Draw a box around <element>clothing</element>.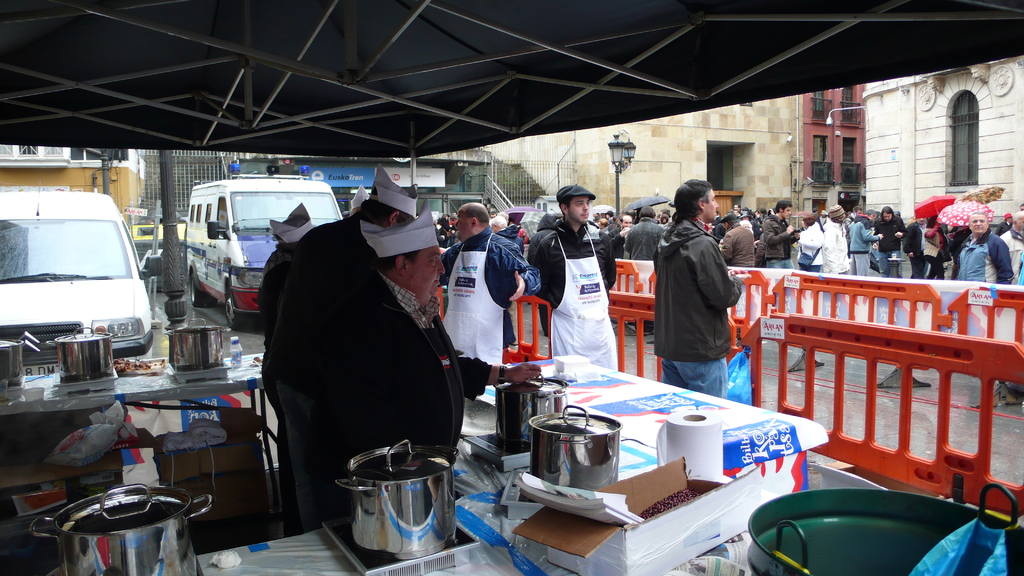
{"left": 721, "top": 224, "right": 758, "bottom": 263}.
